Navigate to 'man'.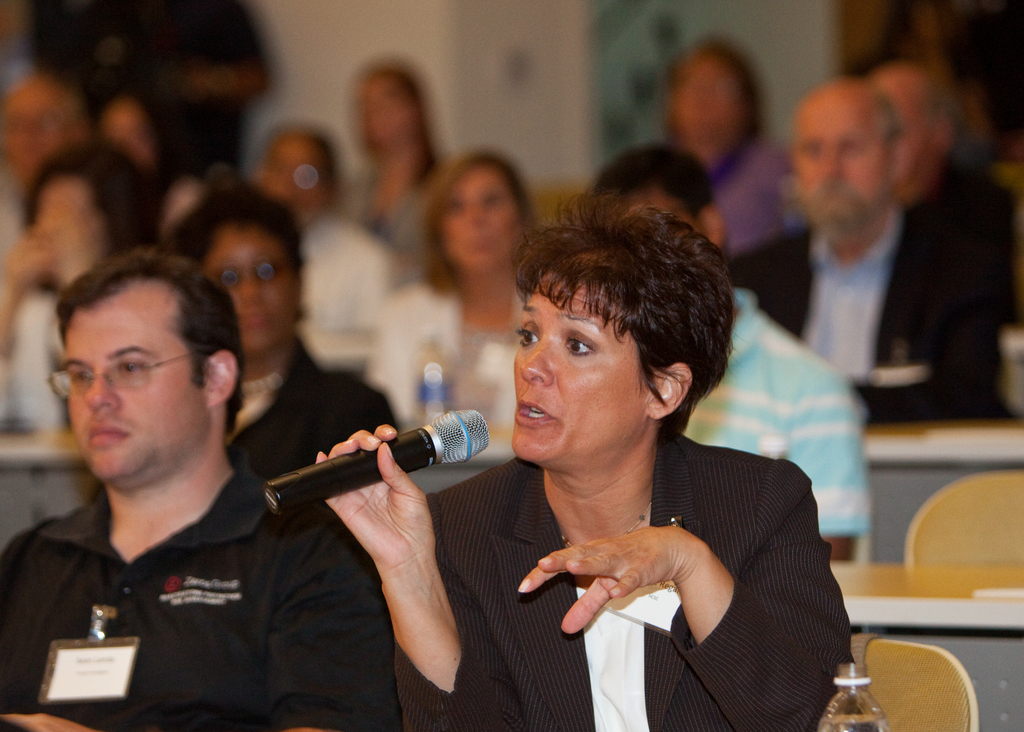
Navigation target: select_region(0, 242, 355, 720).
